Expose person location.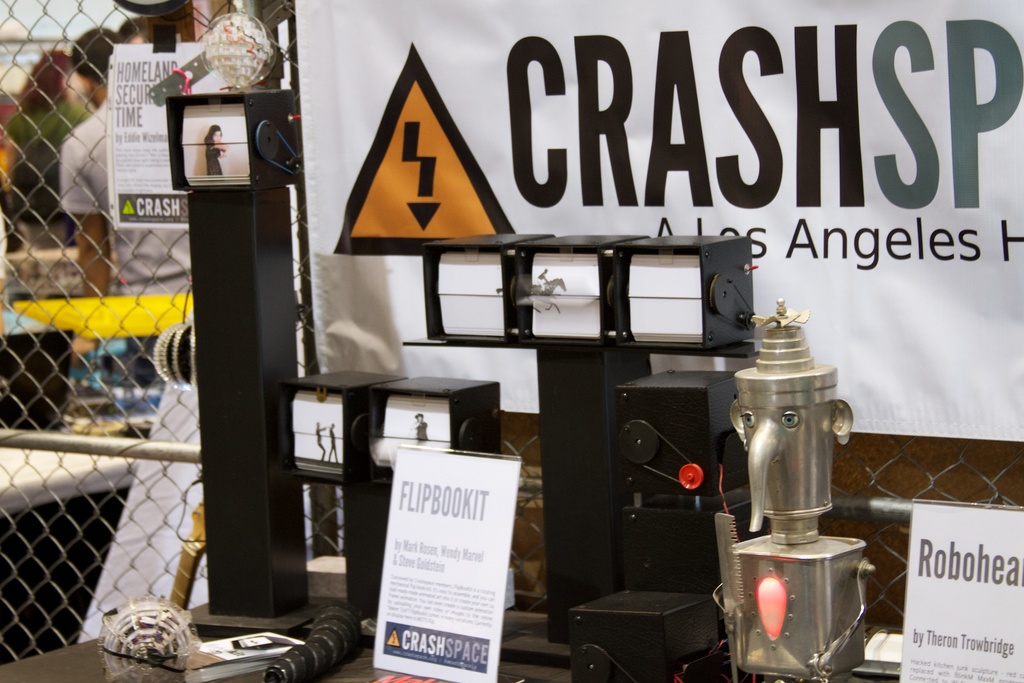
Exposed at left=61, top=28, right=180, bottom=291.
